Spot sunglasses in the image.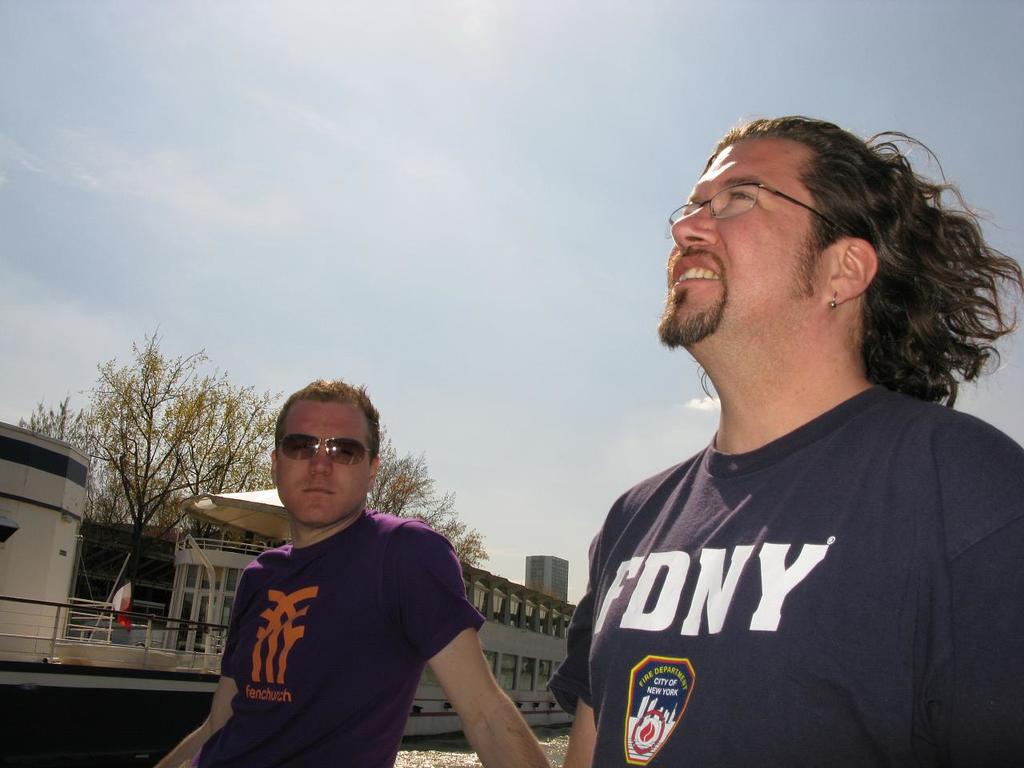
sunglasses found at (281,431,373,466).
